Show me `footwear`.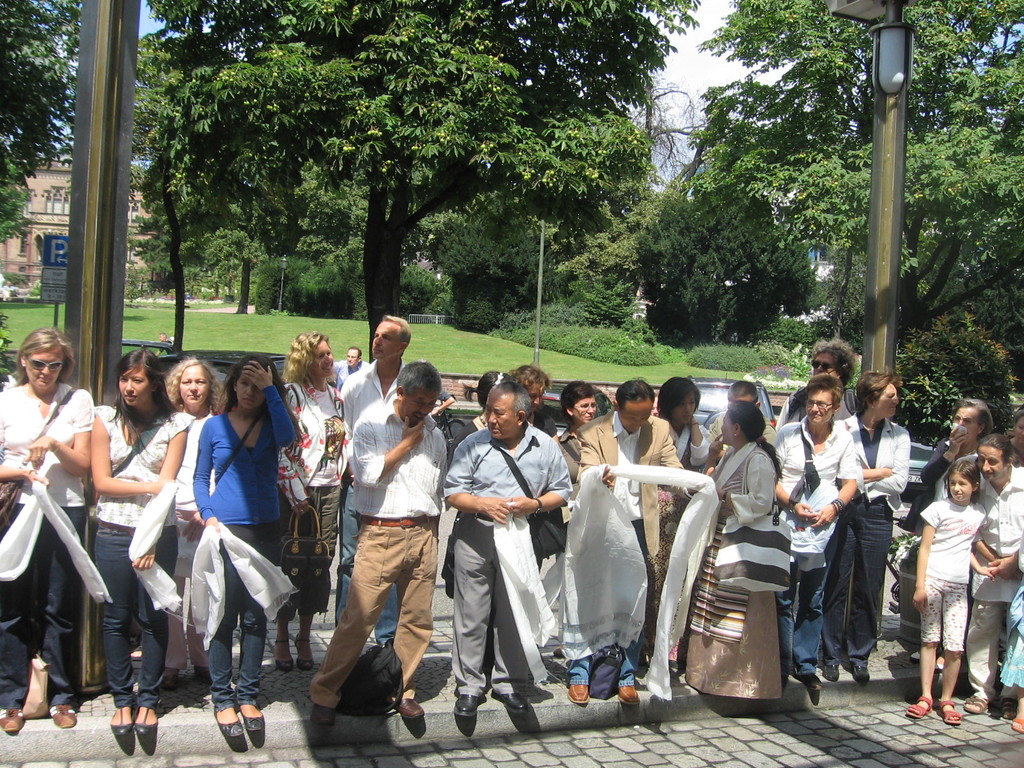
`footwear` is here: detection(997, 696, 1017, 722).
